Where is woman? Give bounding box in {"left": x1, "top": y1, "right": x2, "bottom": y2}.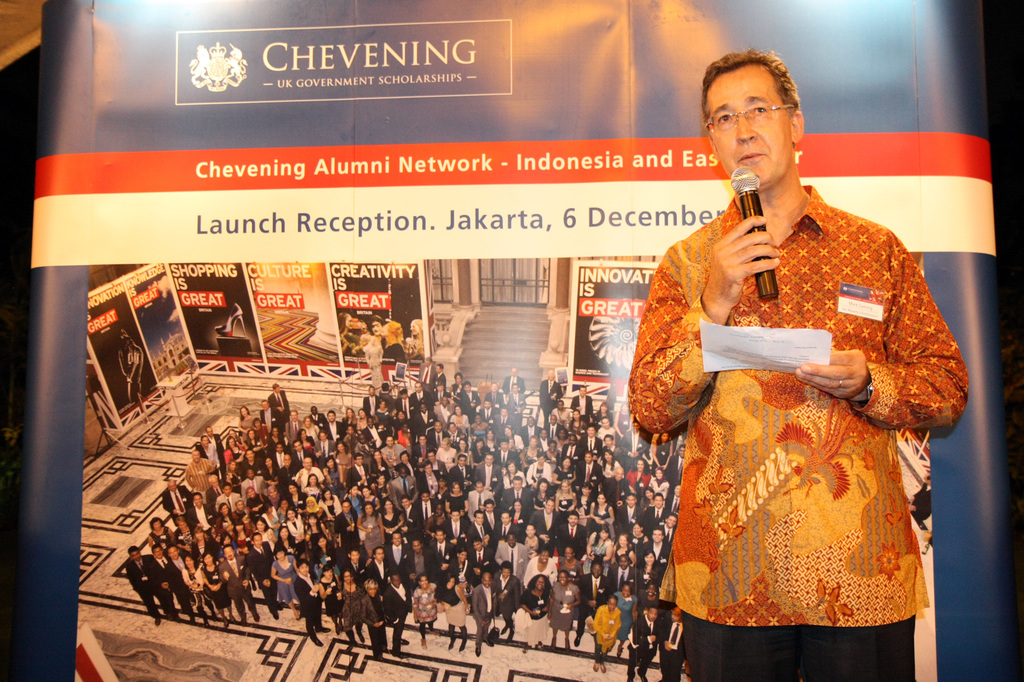
{"left": 637, "top": 582, "right": 662, "bottom": 615}.
